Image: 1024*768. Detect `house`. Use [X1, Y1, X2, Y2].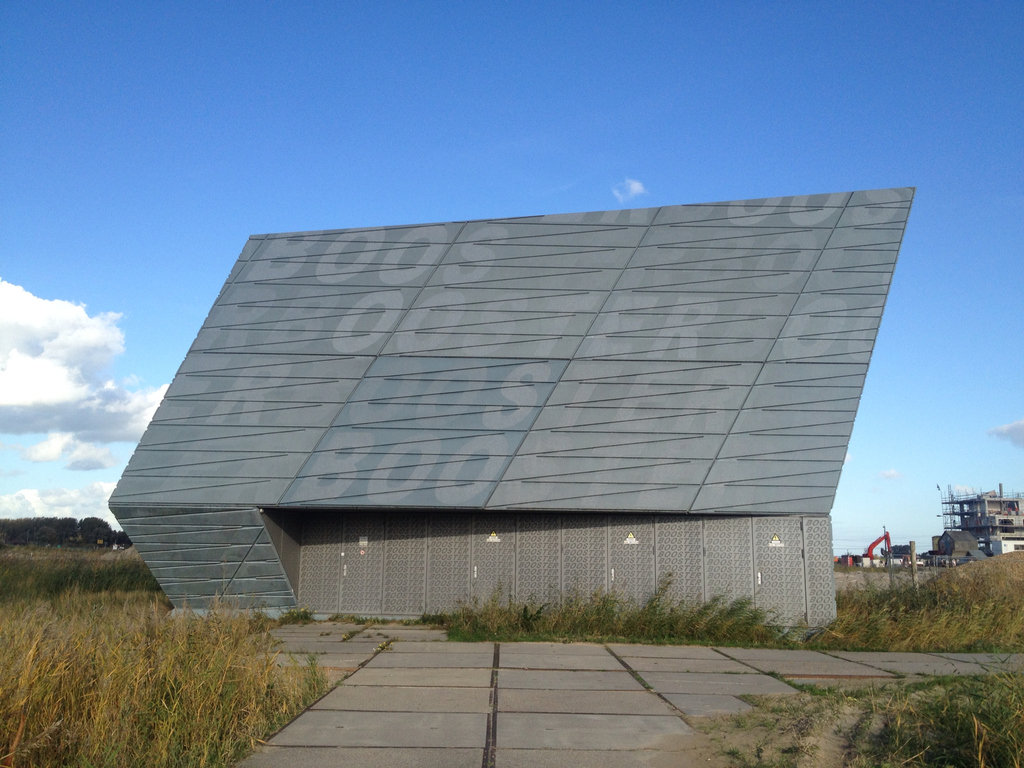
[108, 189, 913, 650].
